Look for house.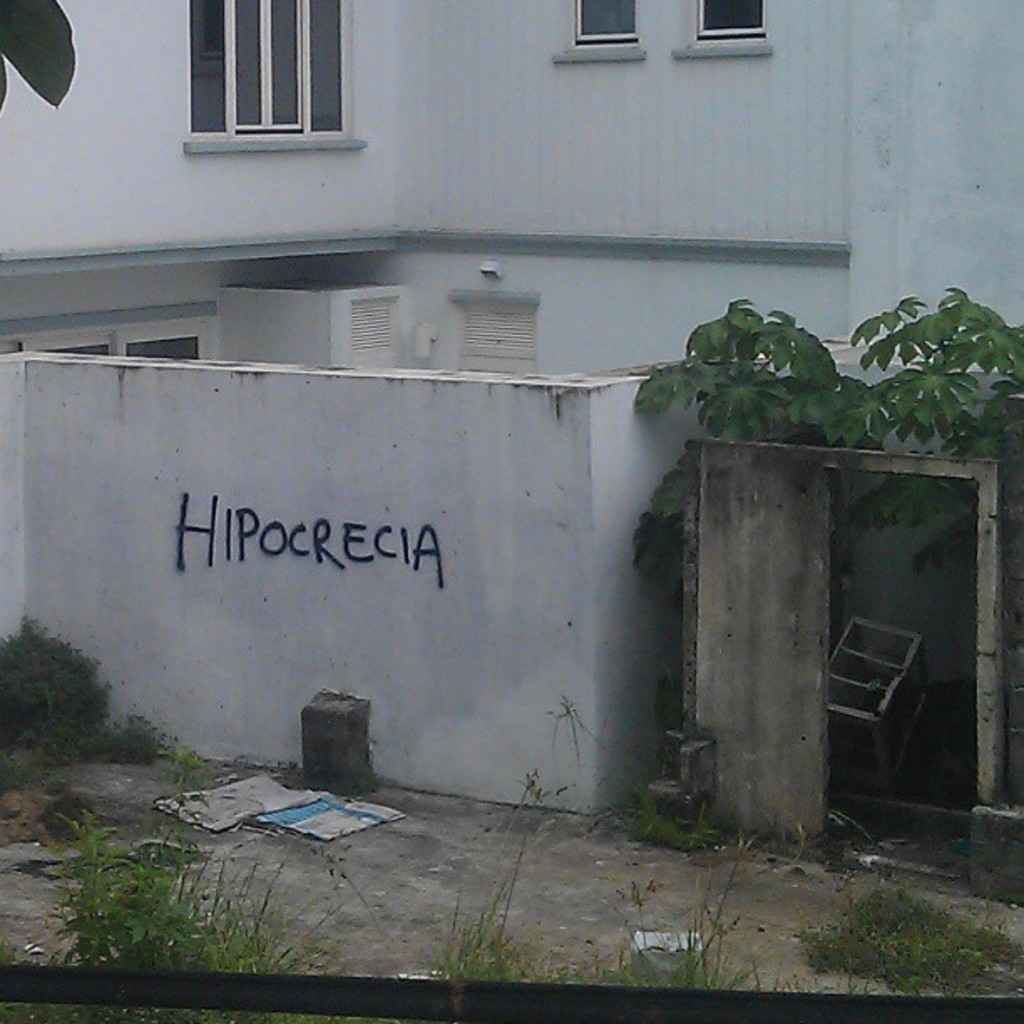
Found: (0, 0, 1022, 852).
